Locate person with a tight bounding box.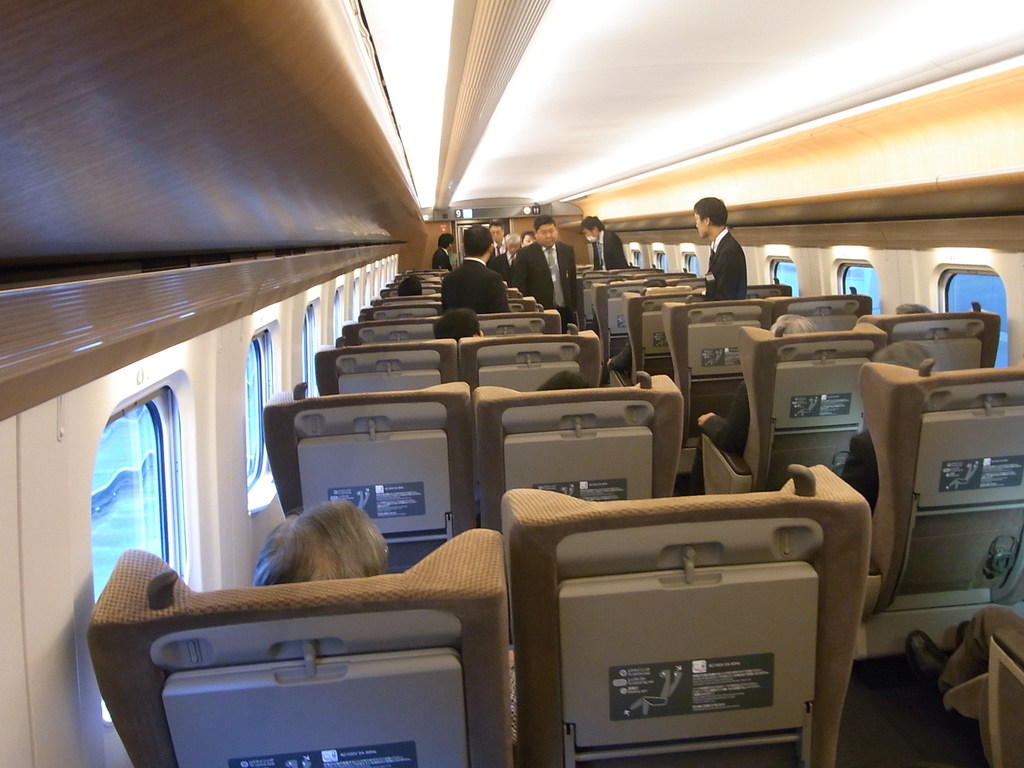
692:196:746:300.
